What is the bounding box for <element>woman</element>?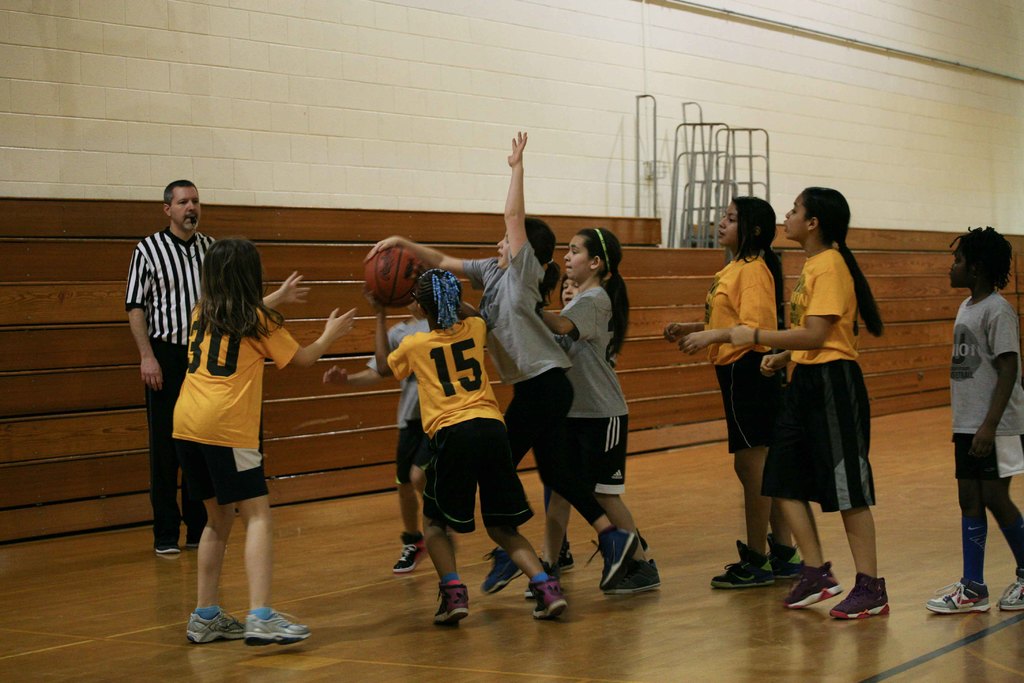
l=731, t=188, r=899, b=600.
